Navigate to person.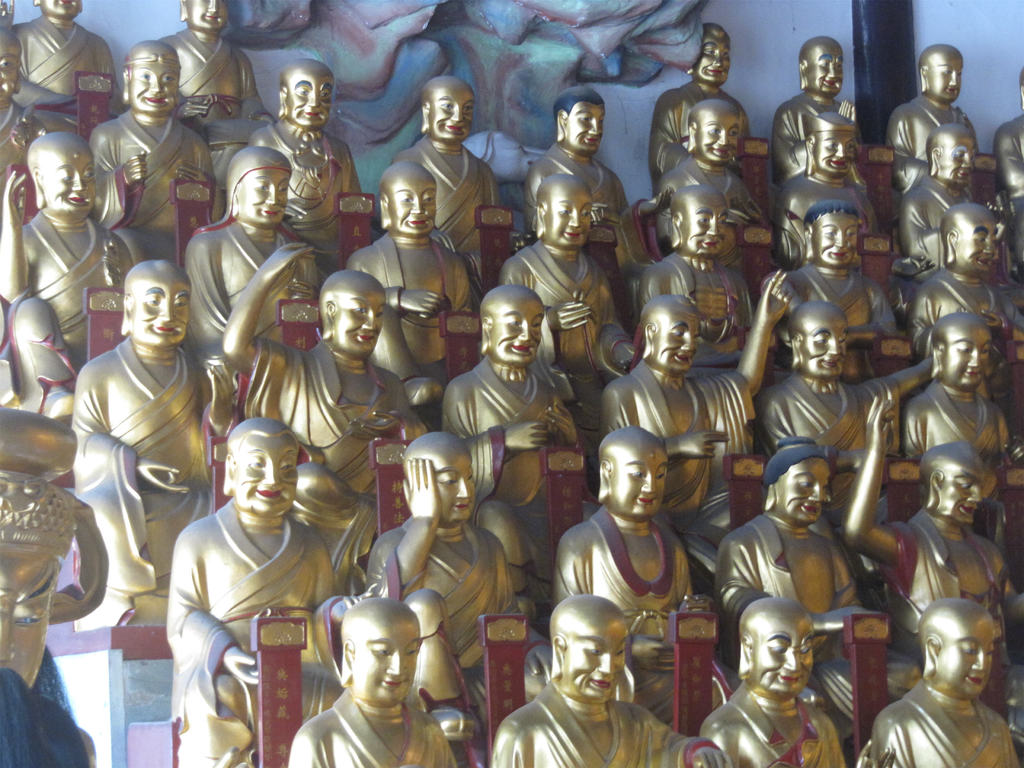
Navigation target: {"x1": 528, "y1": 88, "x2": 639, "y2": 267}.
